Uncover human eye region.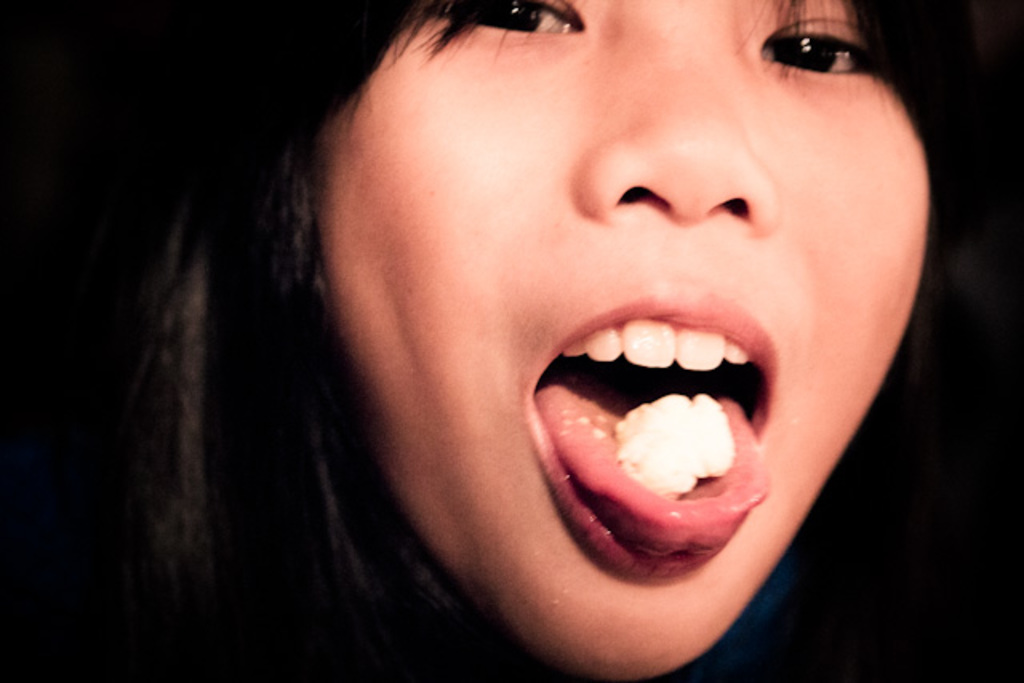
Uncovered: (418, 0, 581, 51).
